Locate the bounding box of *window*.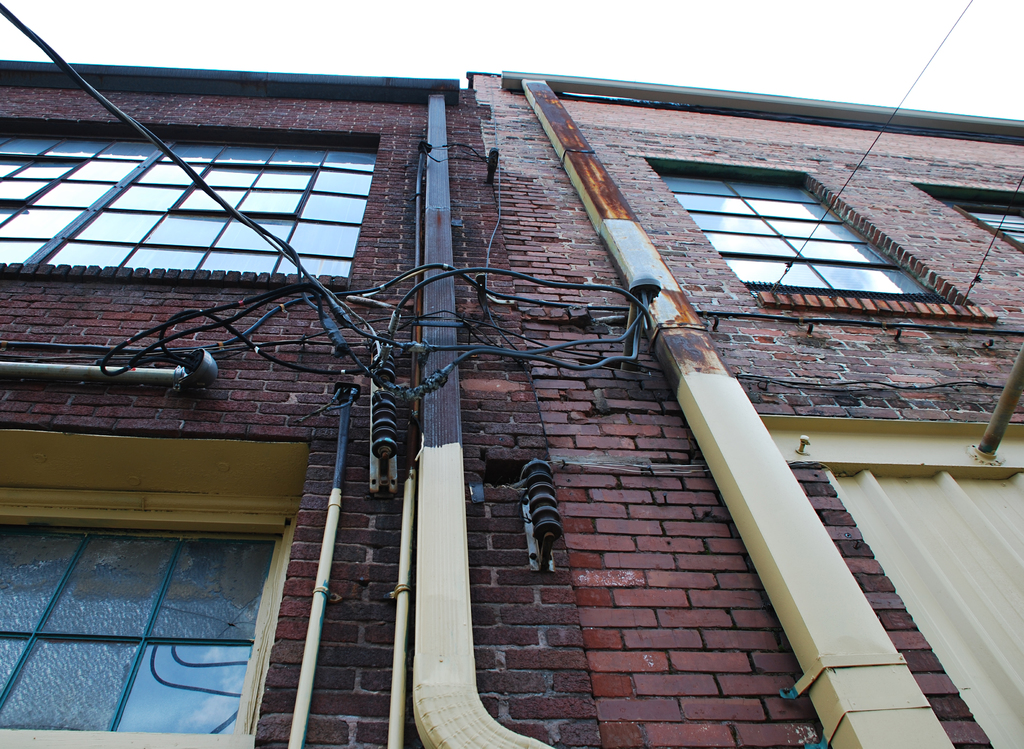
Bounding box: box(0, 523, 280, 735).
